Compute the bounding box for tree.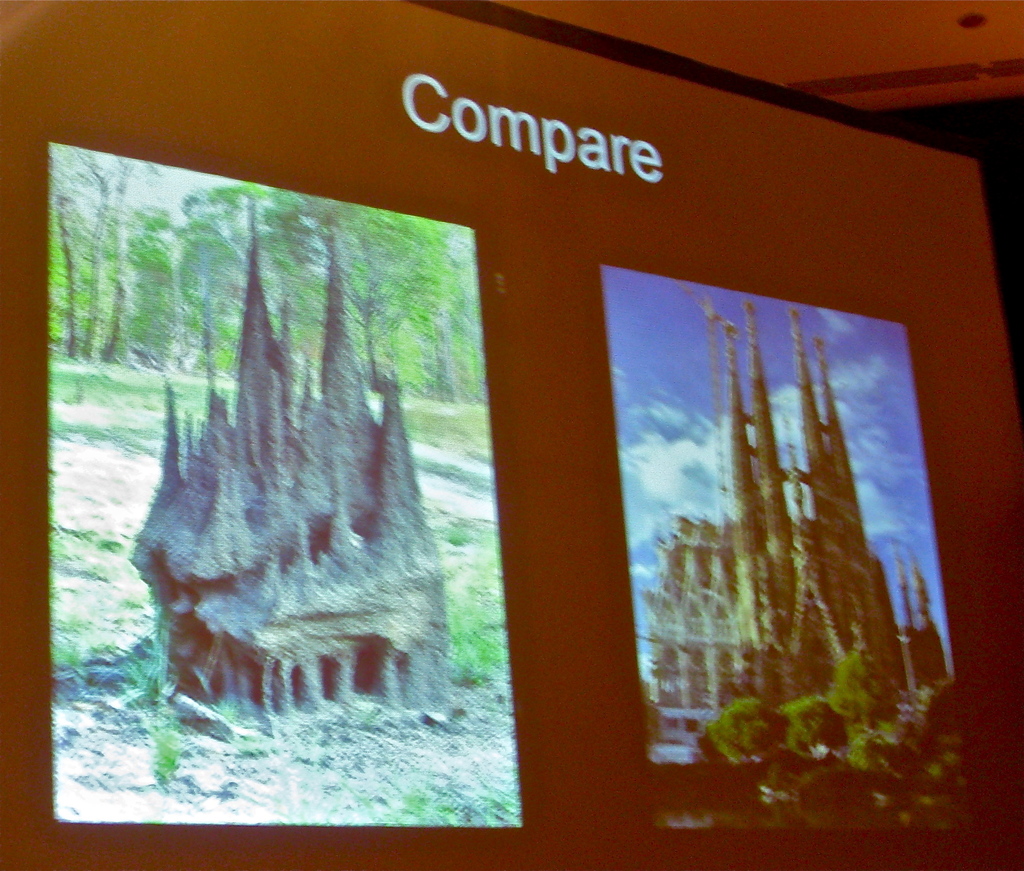
{"x1": 717, "y1": 643, "x2": 961, "y2": 782}.
